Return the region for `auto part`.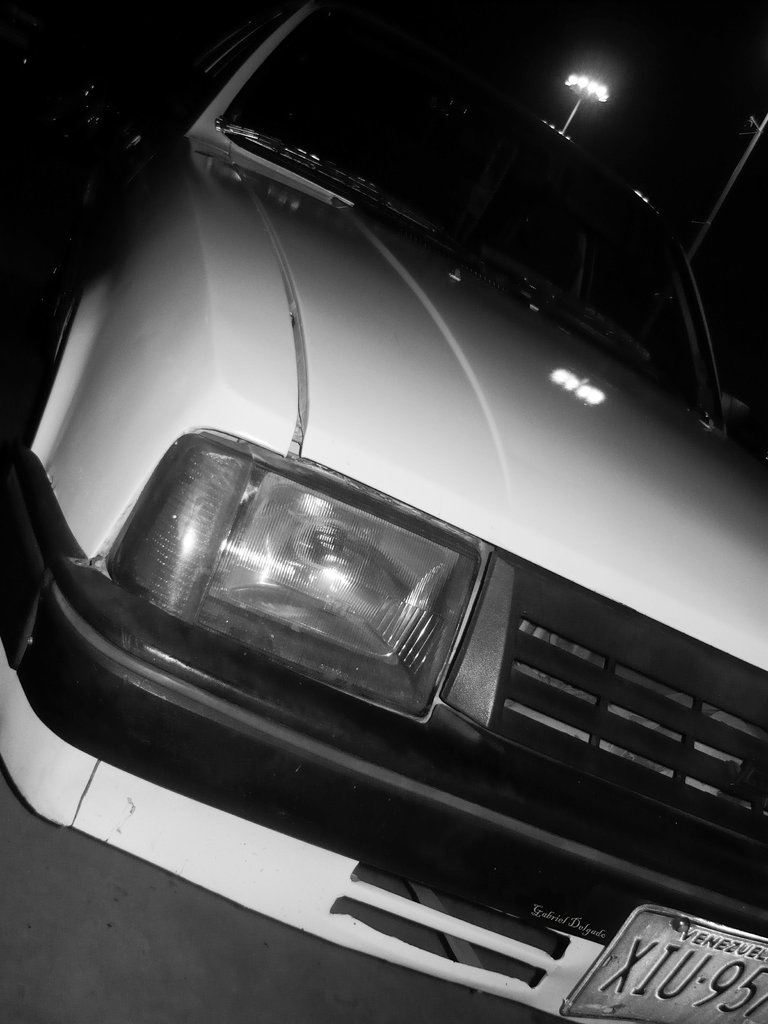
<box>0,557,767,1023</box>.
